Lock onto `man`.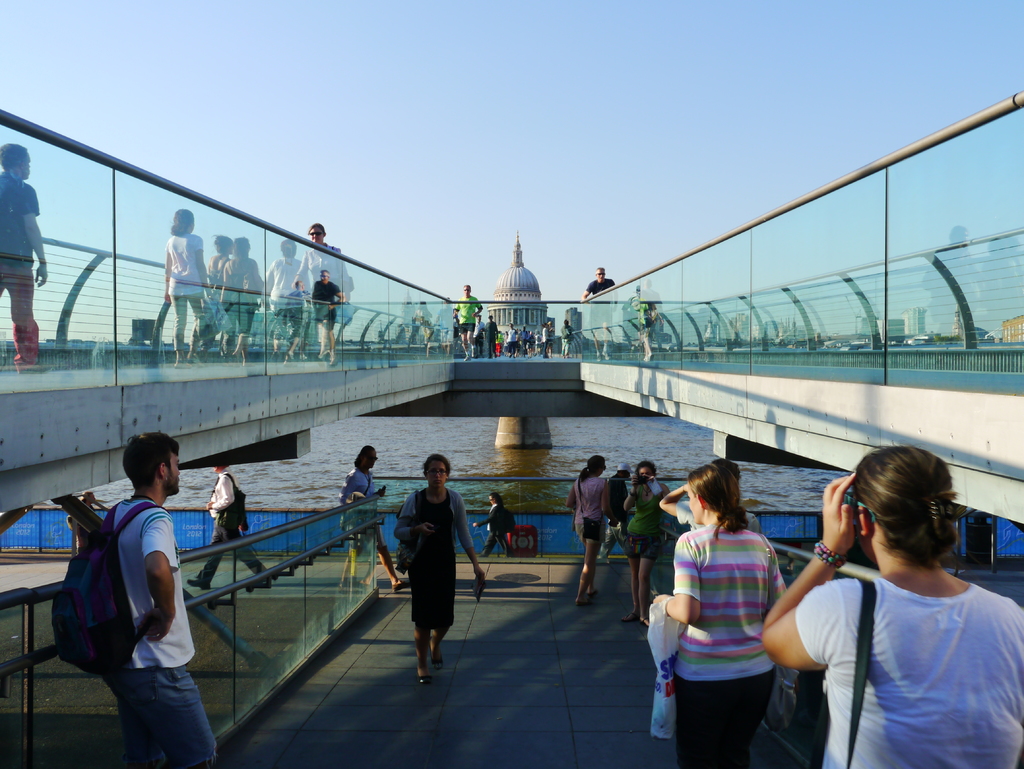
Locked: {"x1": 281, "y1": 283, "x2": 303, "y2": 358}.
